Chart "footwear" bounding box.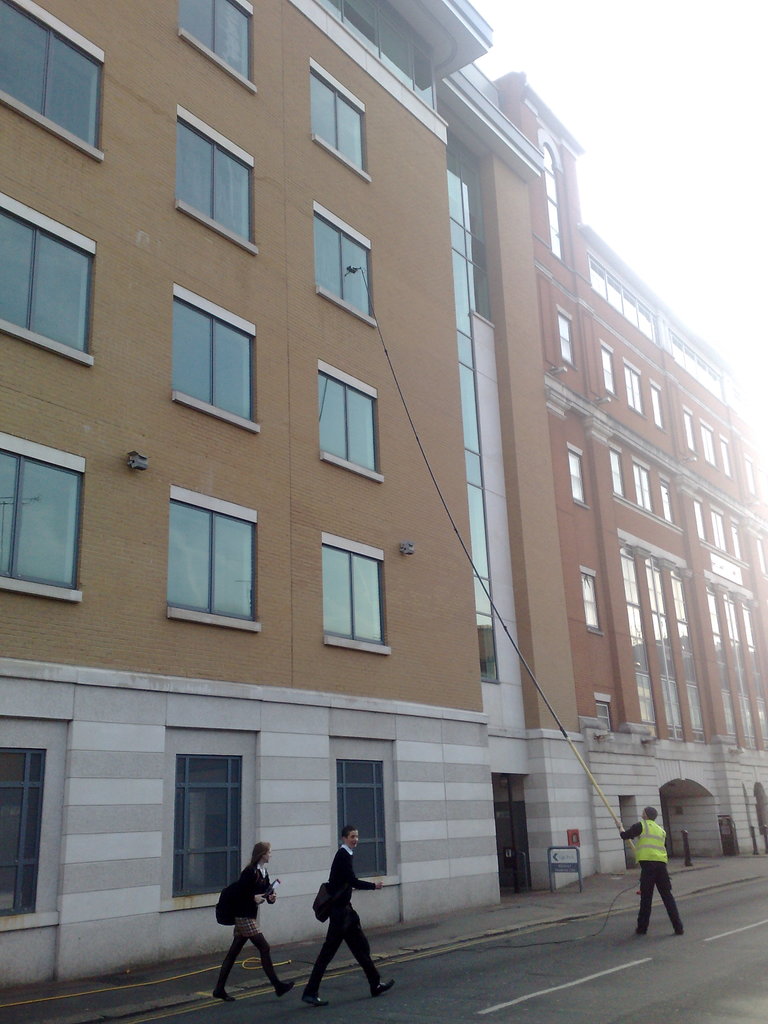
Charted: 301, 993, 329, 1009.
